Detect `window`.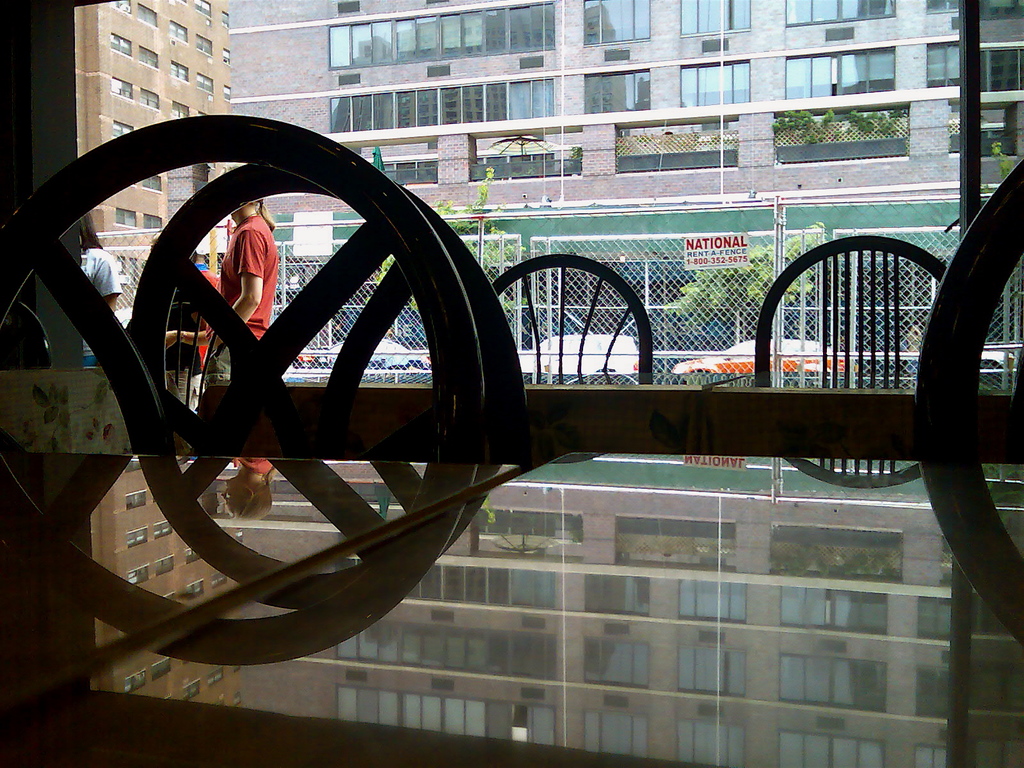
Detected at [784, 45, 893, 106].
